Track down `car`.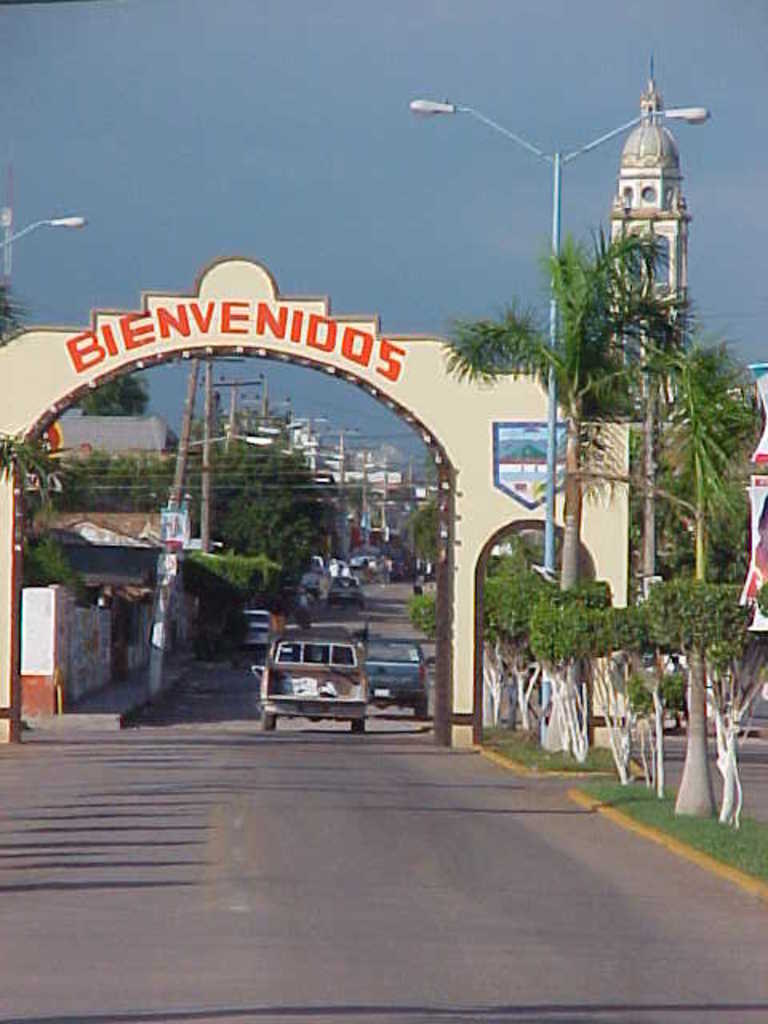
Tracked to box=[304, 555, 326, 570].
